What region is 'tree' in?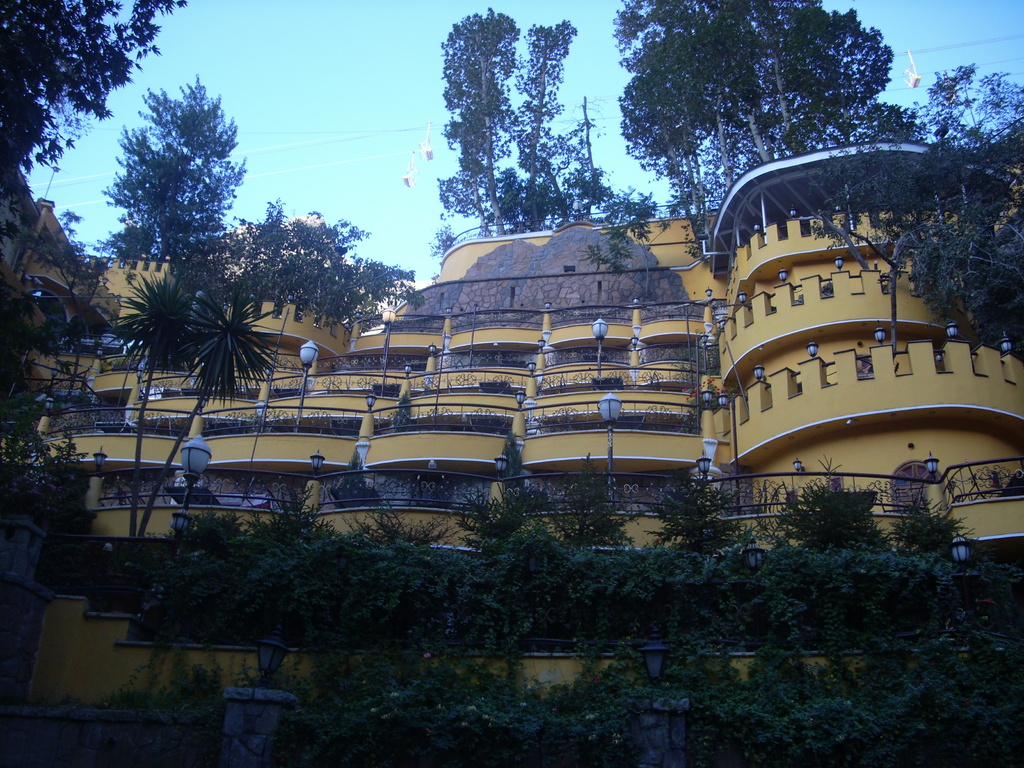
bbox=[816, 63, 1023, 348].
